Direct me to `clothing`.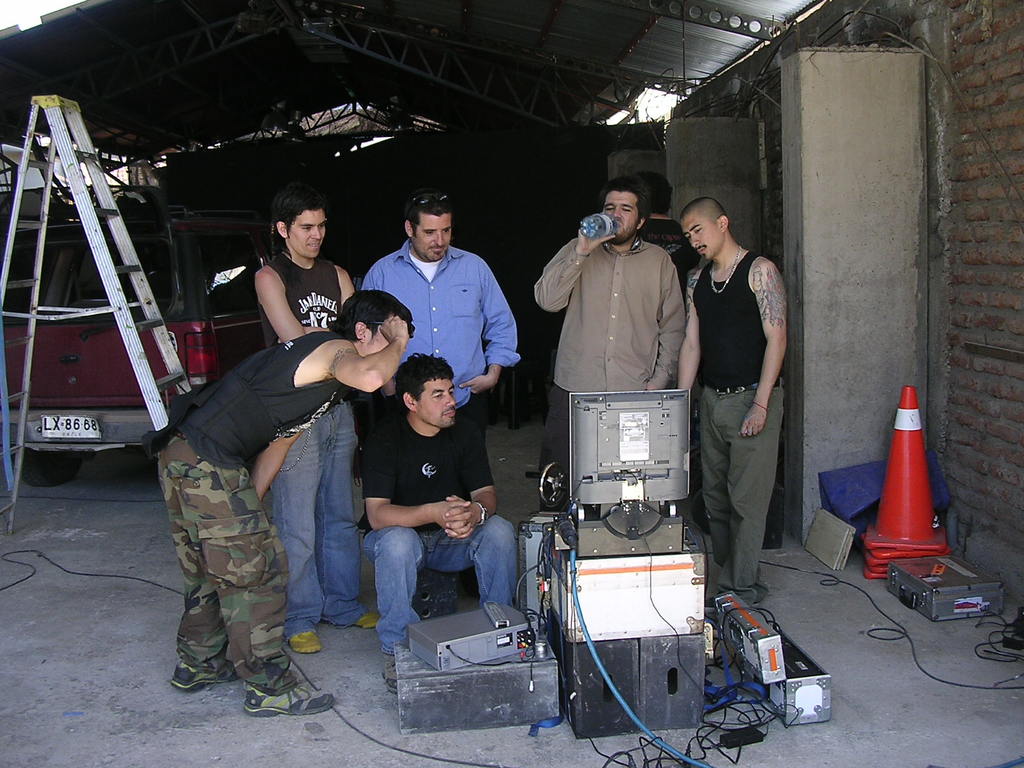
Direction: bbox=(259, 252, 361, 643).
